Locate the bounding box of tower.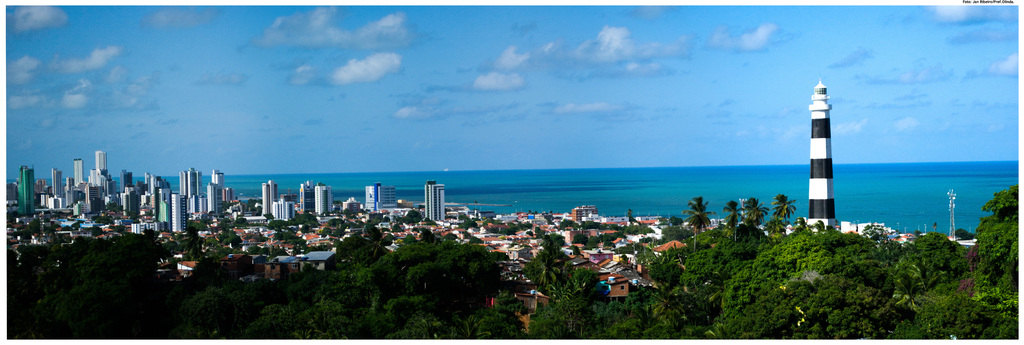
Bounding box: locate(209, 167, 224, 192).
